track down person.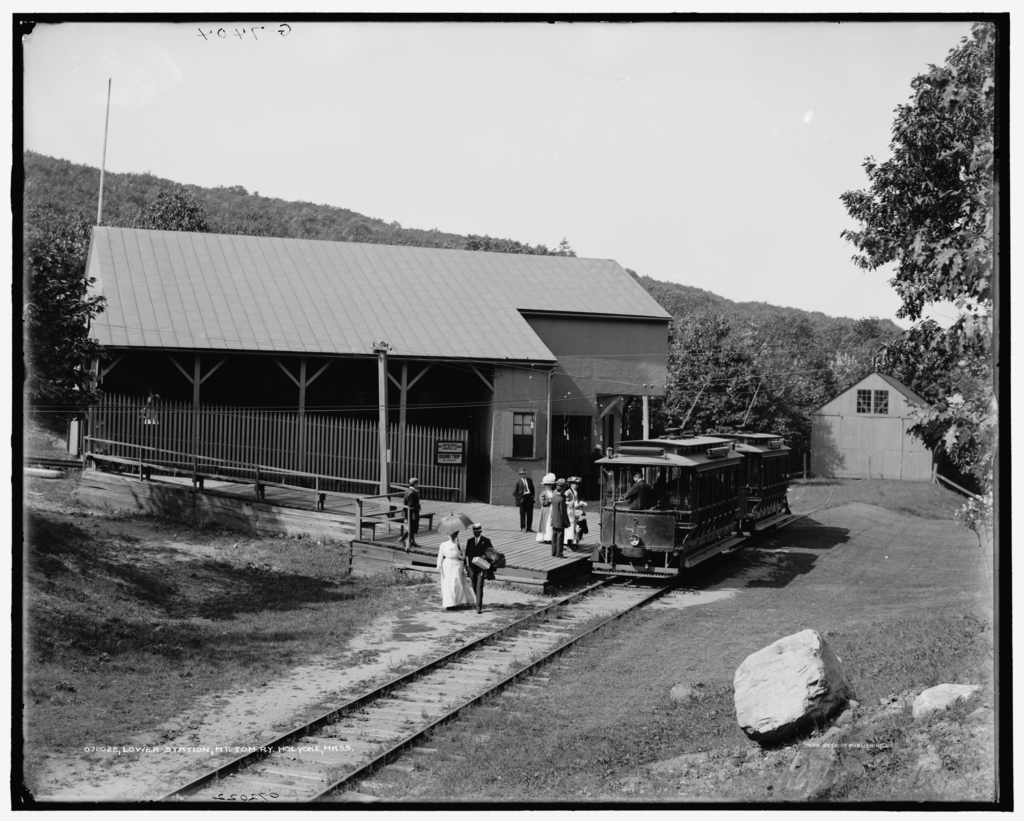
Tracked to select_region(563, 471, 586, 549).
